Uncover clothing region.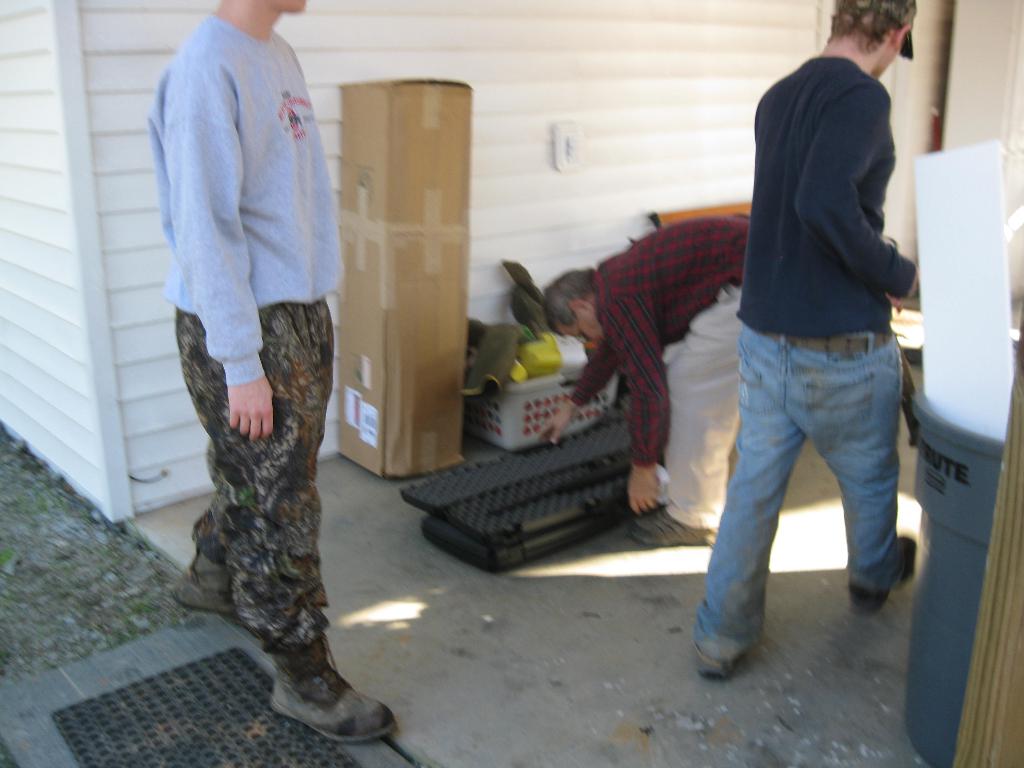
Uncovered: [left=142, top=13, right=335, bottom=654].
